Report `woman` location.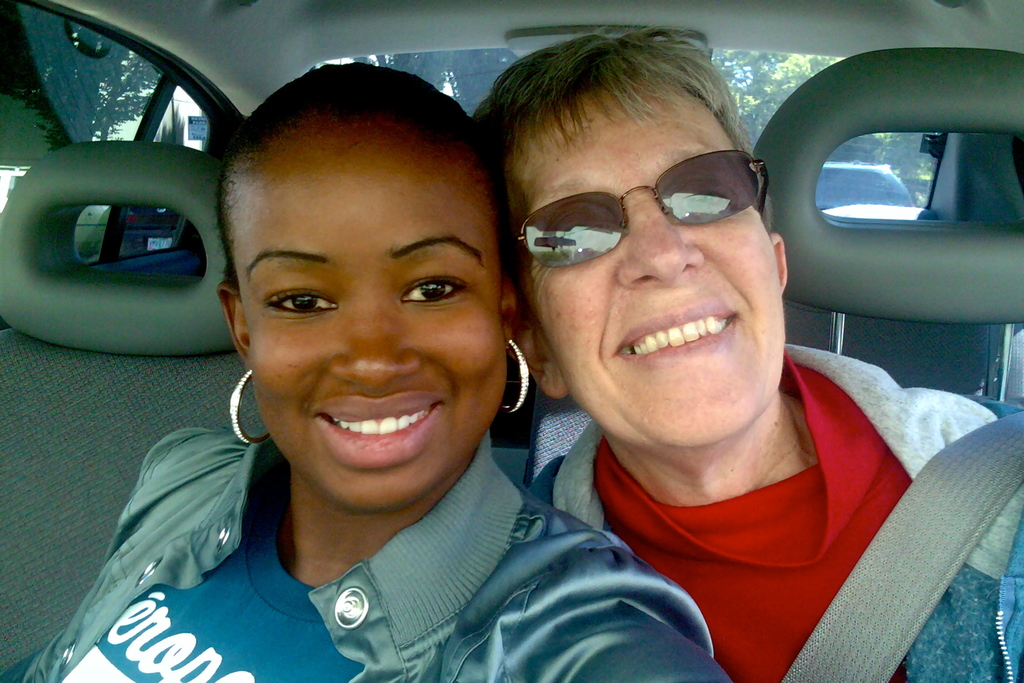
Report: 125/66/801/660.
